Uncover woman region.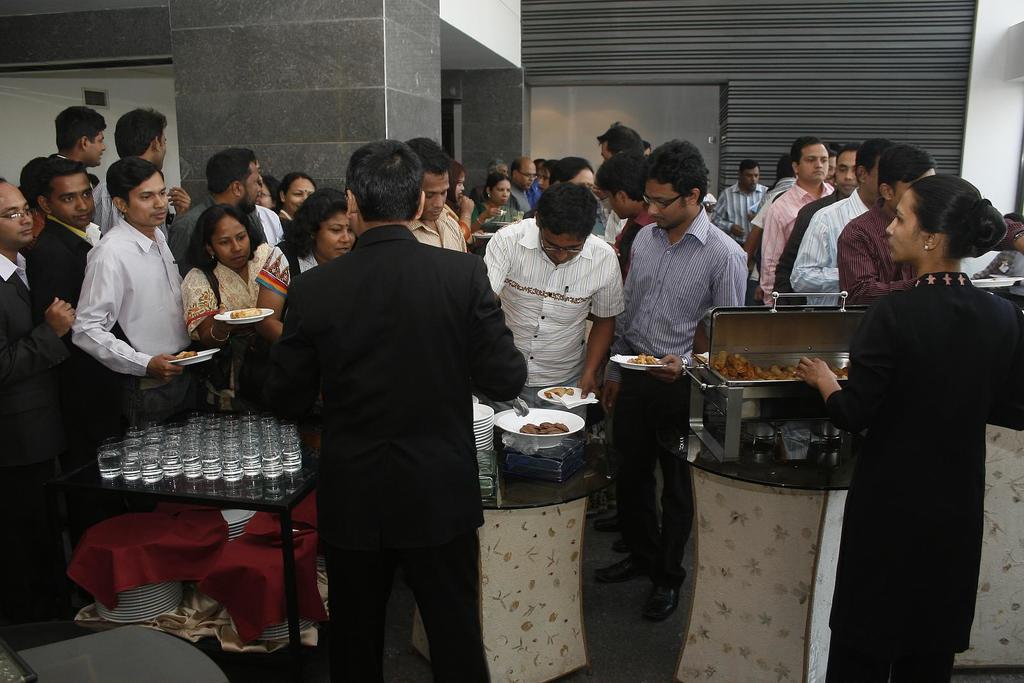
Uncovered: bbox=[178, 204, 274, 362].
